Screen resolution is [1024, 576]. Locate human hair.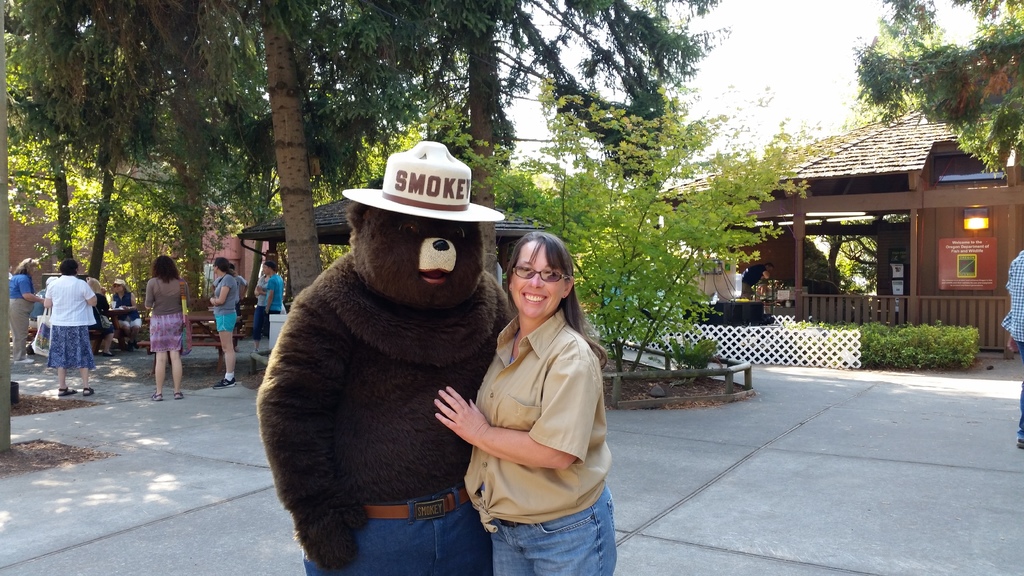
{"left": 58, "top": 259, "right": 77, "bottom": 275}.
